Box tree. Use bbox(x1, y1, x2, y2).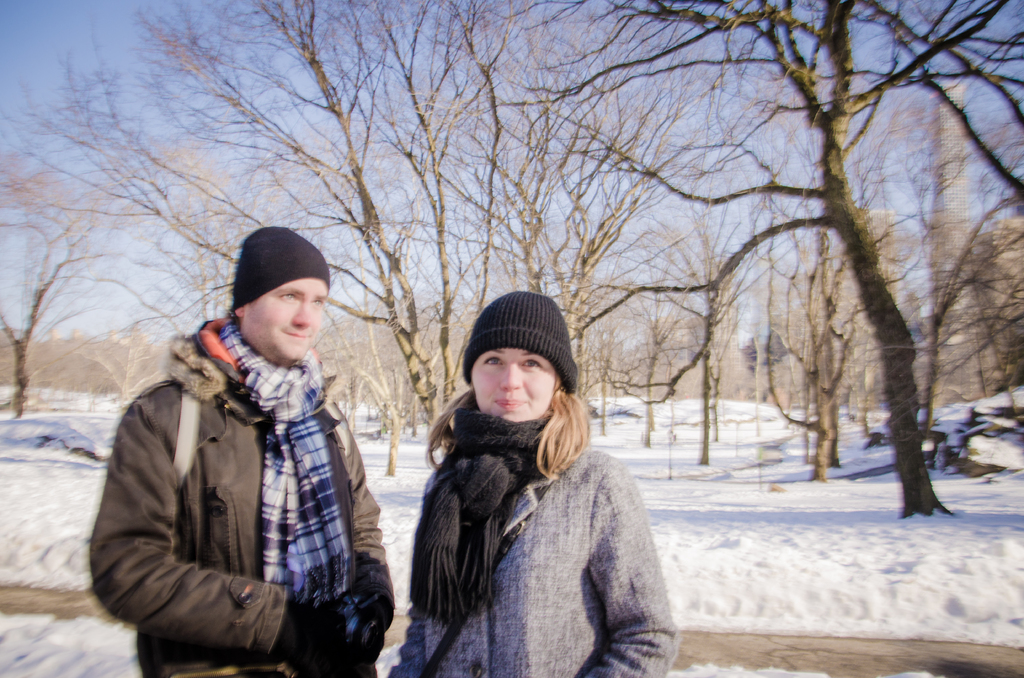
bbox(0, 74, 188, 434).
